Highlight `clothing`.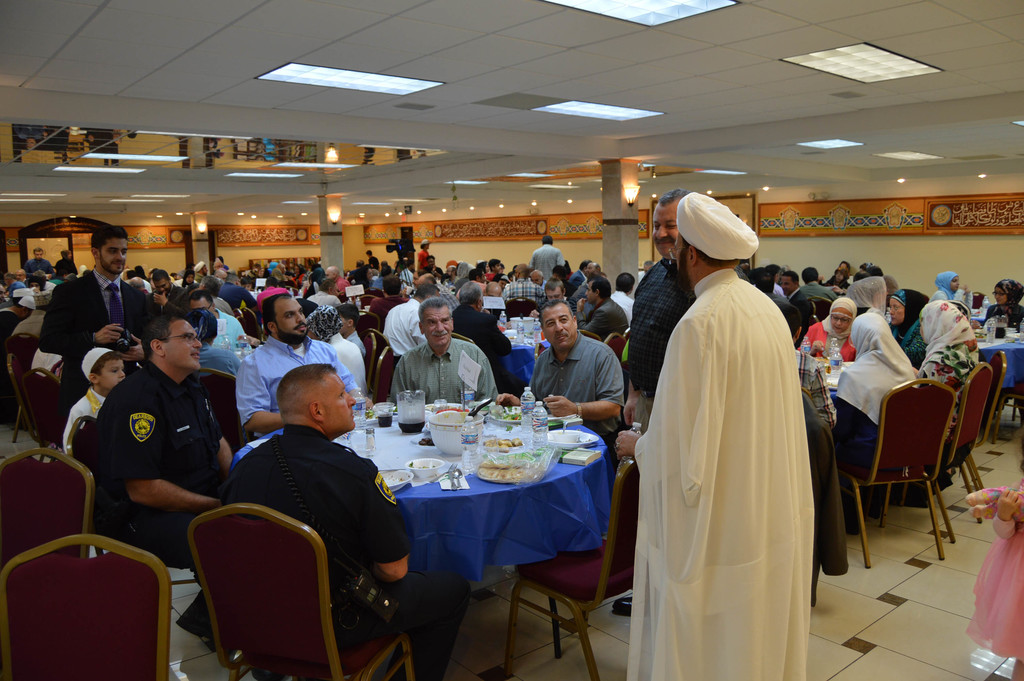
Highlighted region: box=[8, 281, 20, 300].
